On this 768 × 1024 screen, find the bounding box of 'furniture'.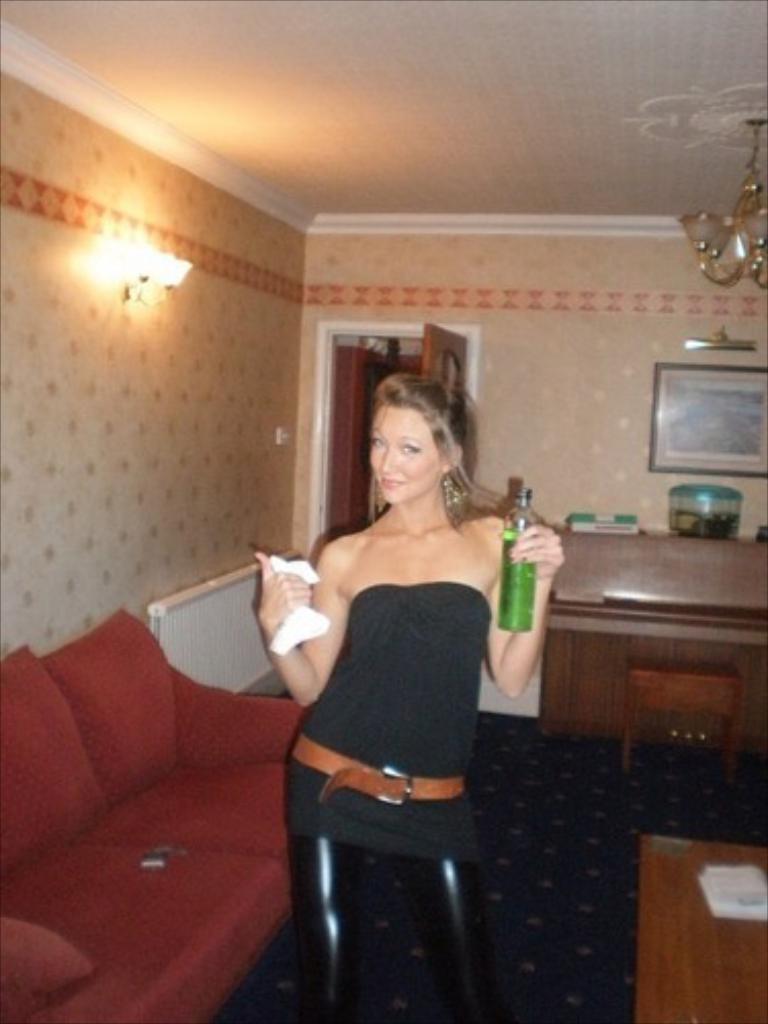
Bounding box: <bbox>0, 608, 297, 1022</bbox>.
